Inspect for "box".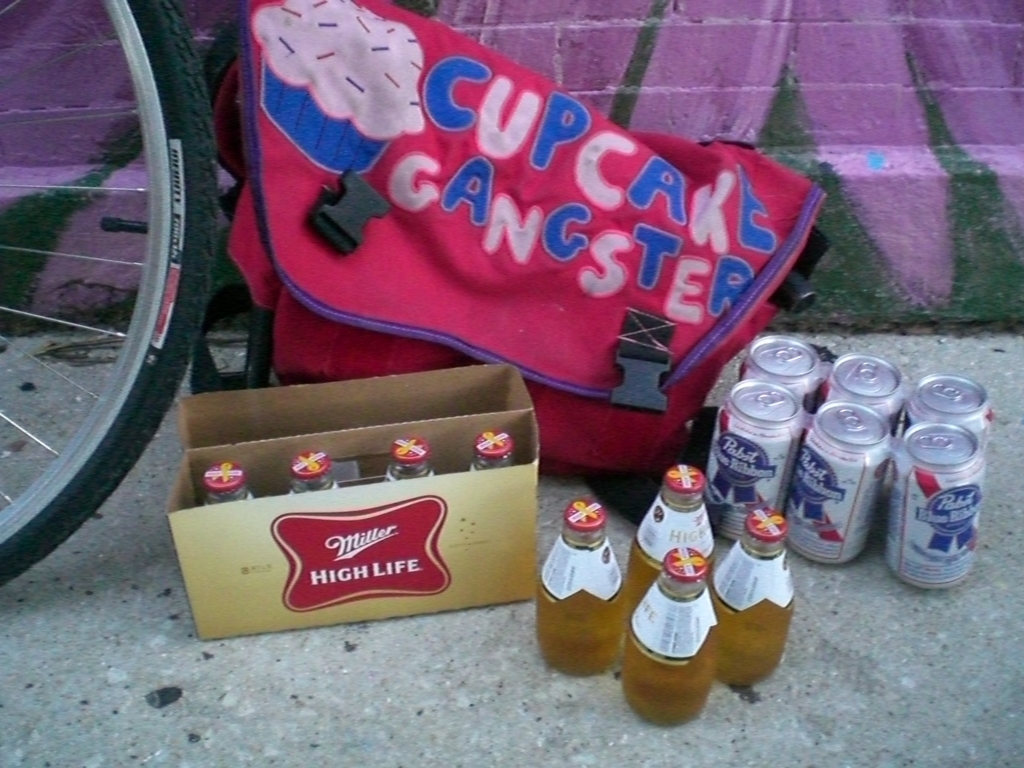
Inspection: bbox=(174, 365, 542, 644).
